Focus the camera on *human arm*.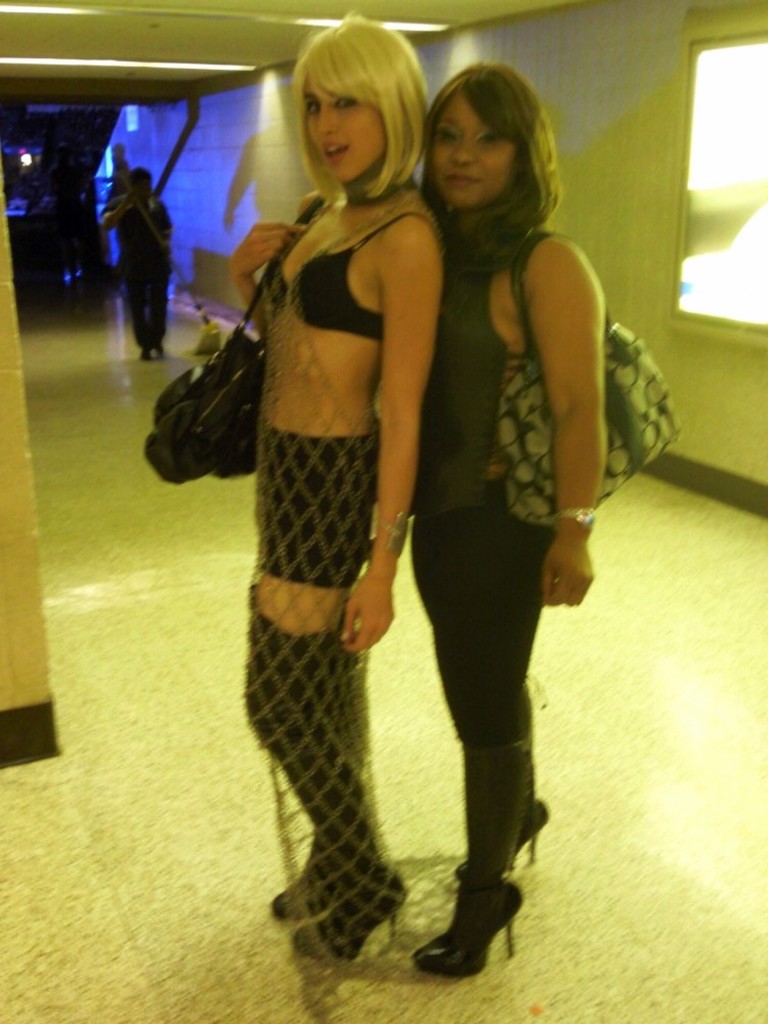
Focus region: 160,201,174,254.
